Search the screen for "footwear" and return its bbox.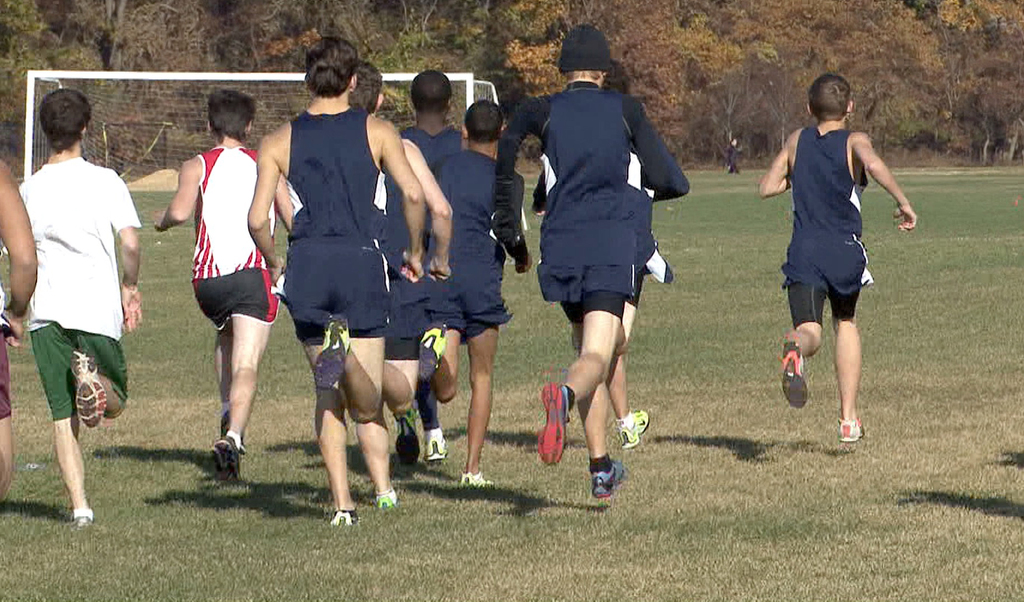
Found: Rect(614, 408, 650, 447).
